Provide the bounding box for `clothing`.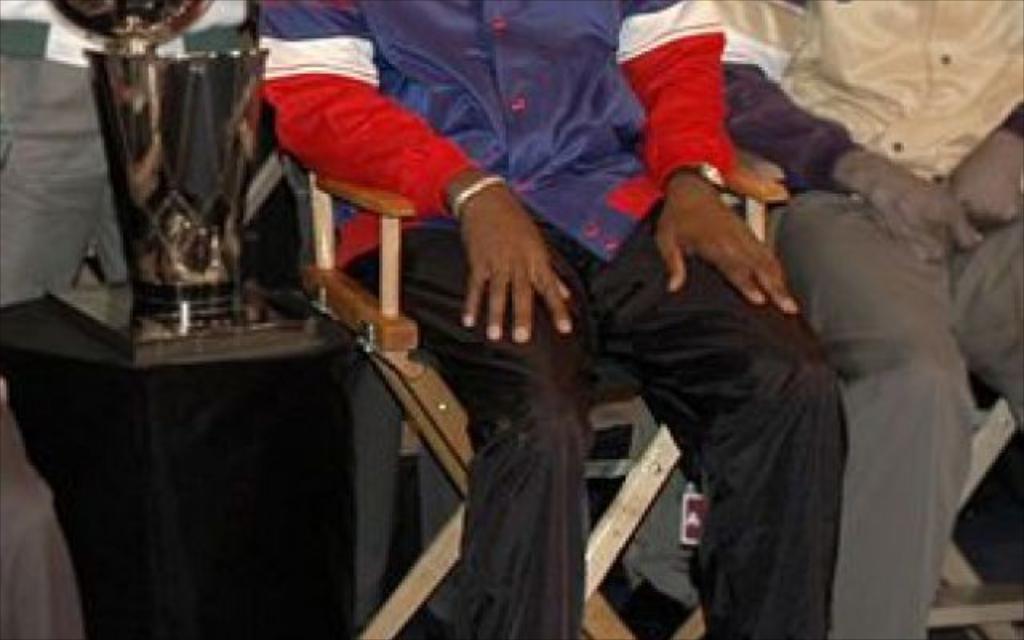
pyautogui.locateOnScreen(0, 0, 248, 638).
